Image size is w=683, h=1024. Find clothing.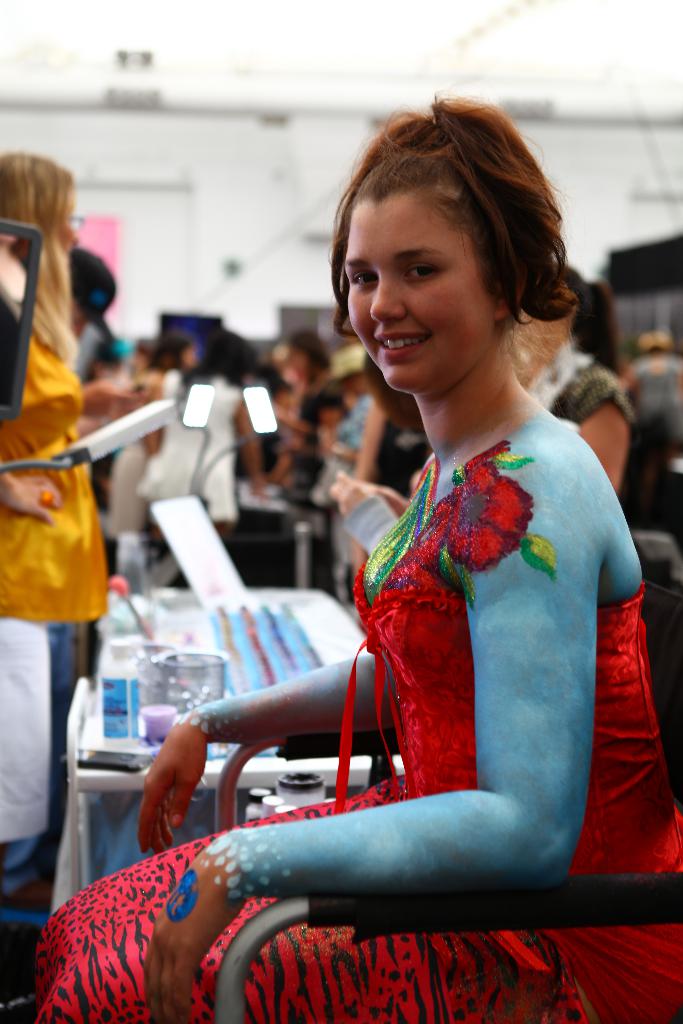
{"left": 0, "top": 295, "right": 111, "bottom": 848}.
